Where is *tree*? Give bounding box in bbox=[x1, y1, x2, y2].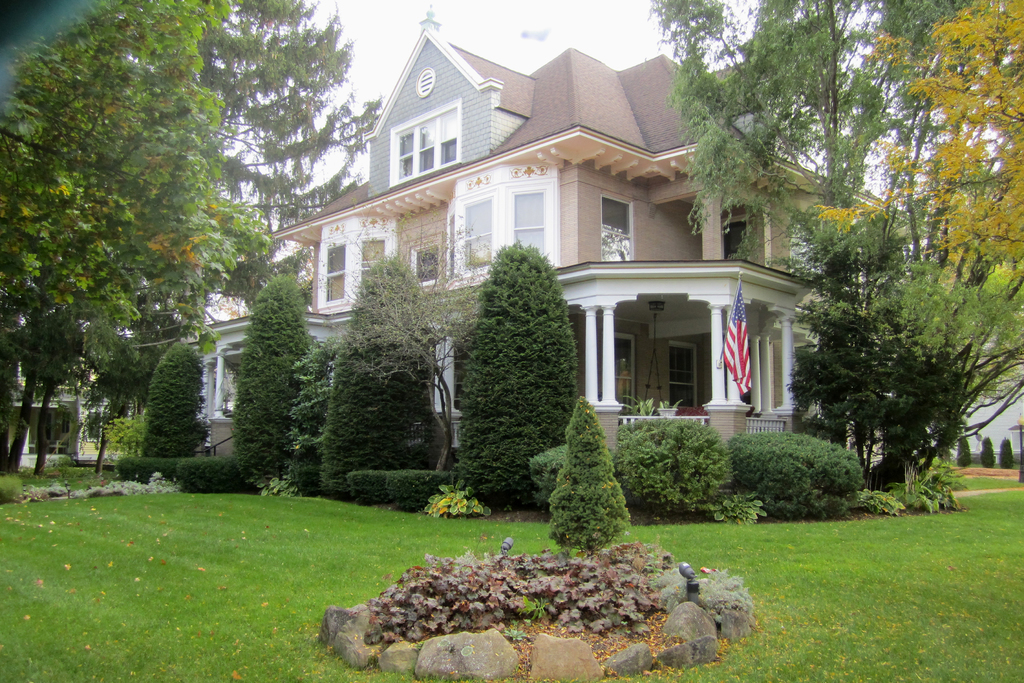
bbox=[141, 348, 220, 472].
